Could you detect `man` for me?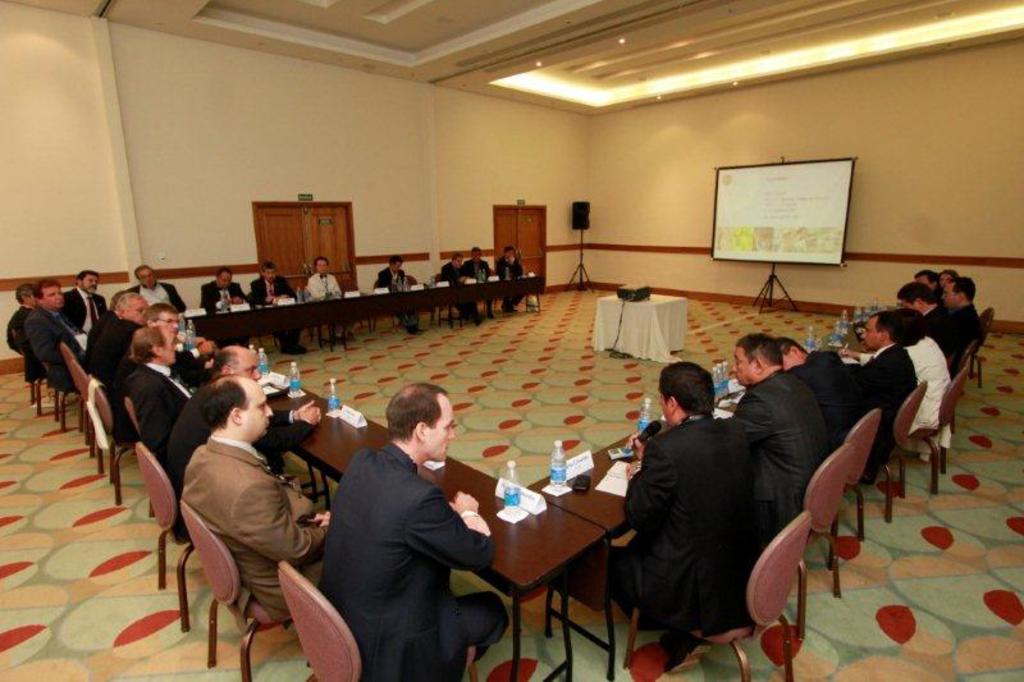
Detection result: Rect(246, 258, 303, 358).
